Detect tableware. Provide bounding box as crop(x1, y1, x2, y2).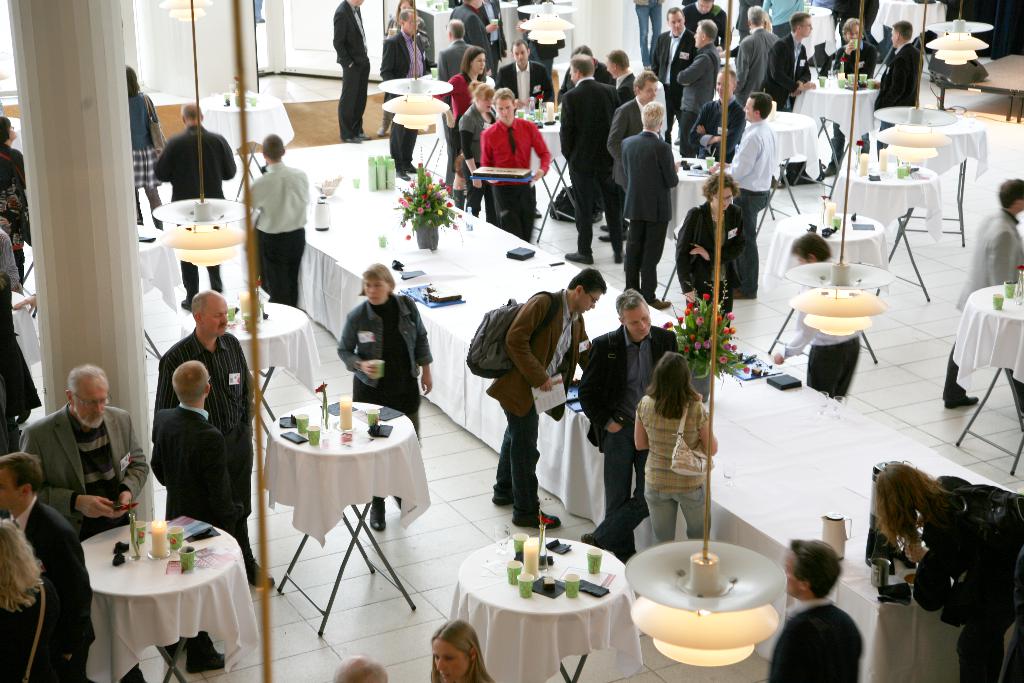
crop(507, 559, 525, 586).
